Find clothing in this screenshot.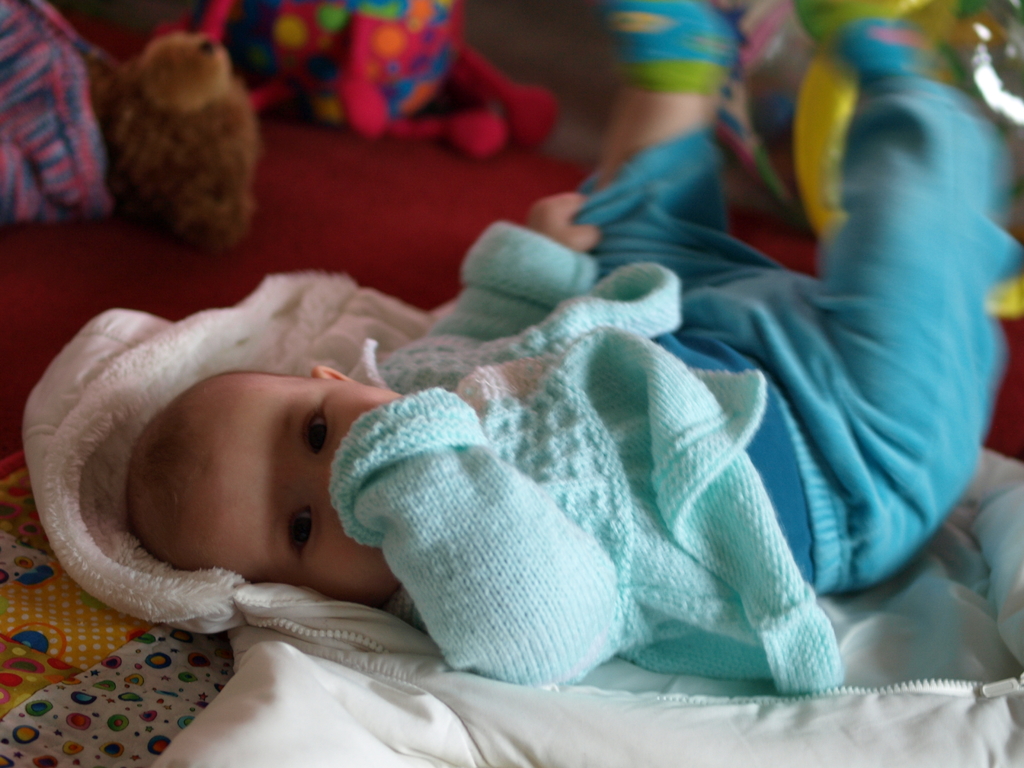
The bounding box for clothing is select_region(100, 97, 945, 754).
